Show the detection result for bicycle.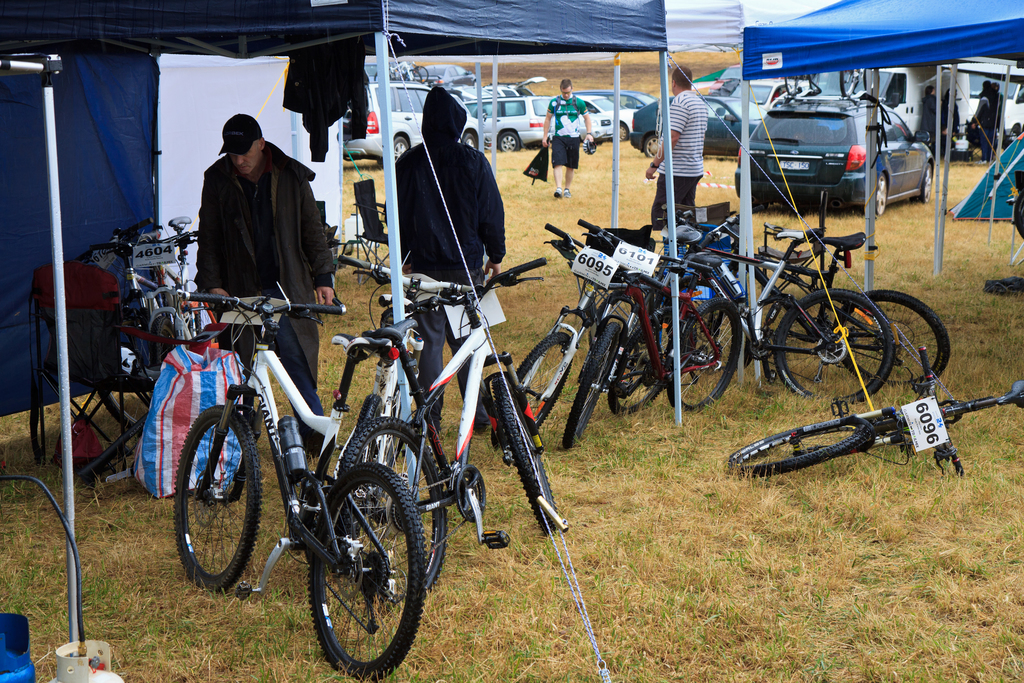
bbox(327, 241, 480, 605).
